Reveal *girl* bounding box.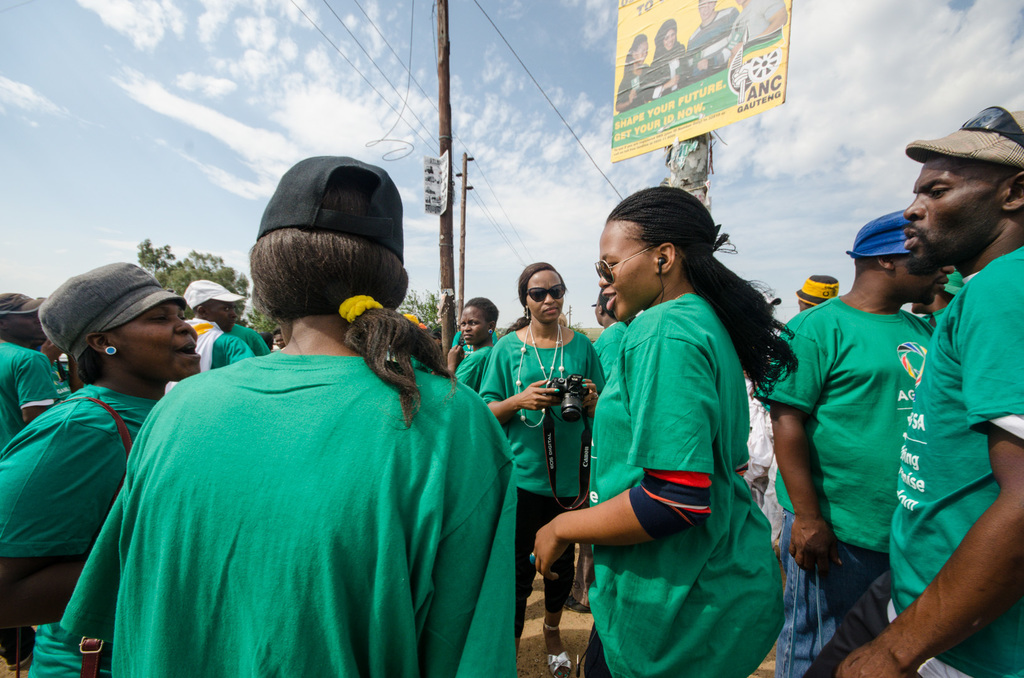
Revealed: bbox=[531, 182, 795, 677].
